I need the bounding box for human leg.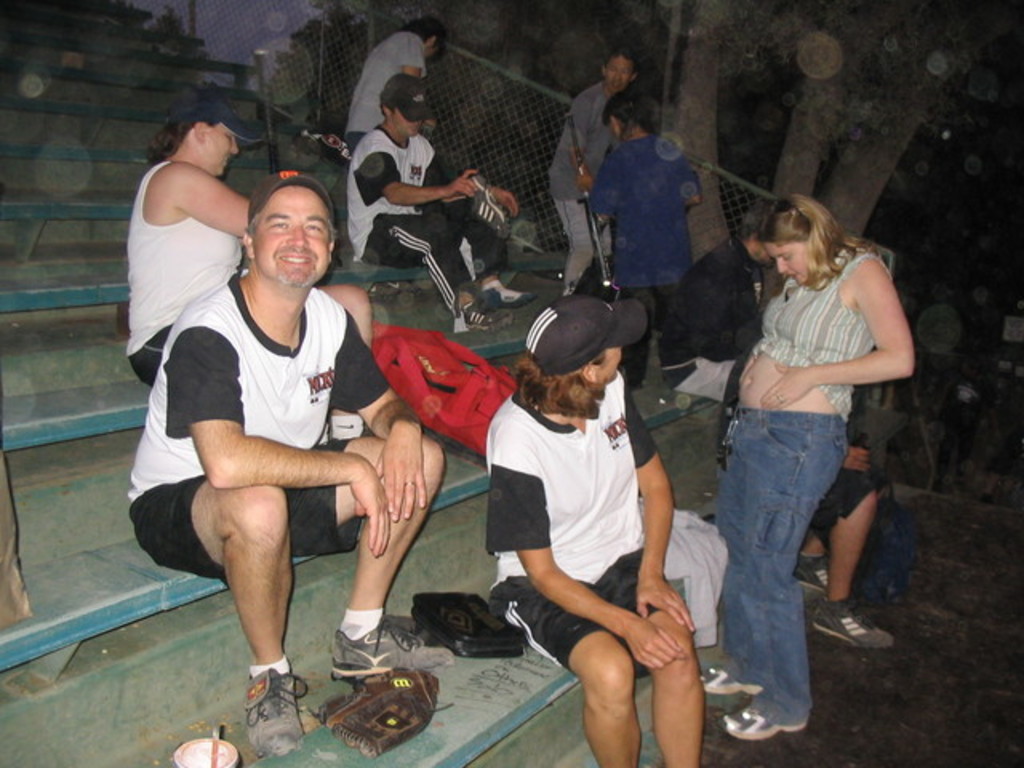
Here it is: pyautogui.locateOnScreen(702, 421, 808, 739).
